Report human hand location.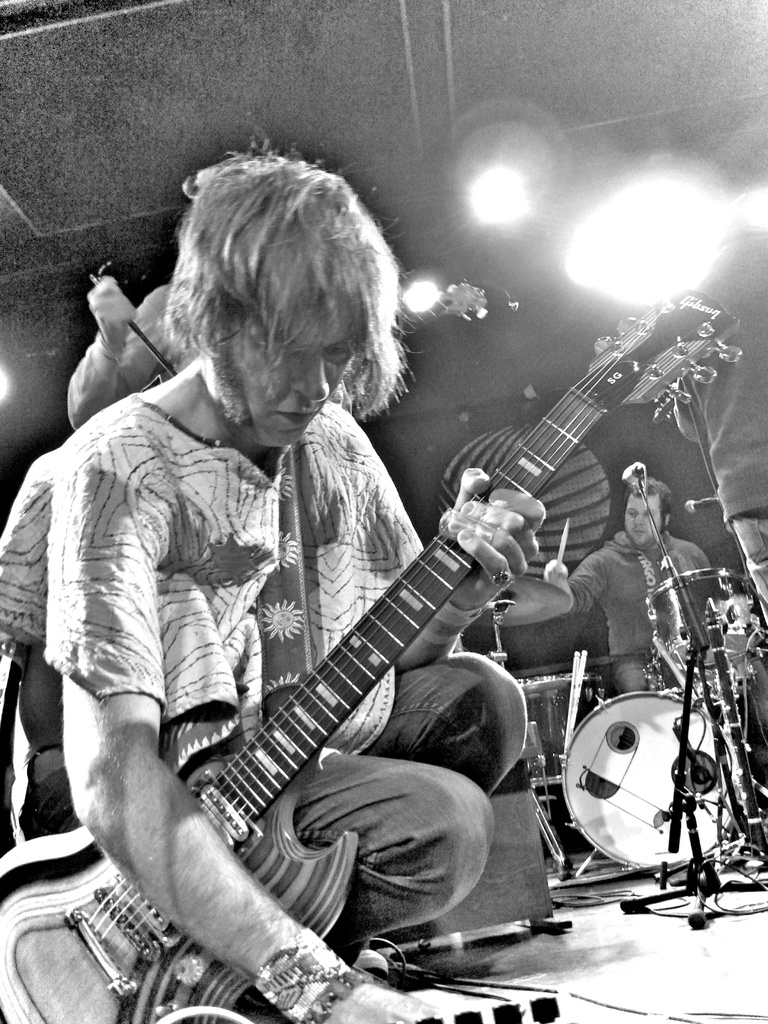
Report: region(541, 561, 571, 589).
